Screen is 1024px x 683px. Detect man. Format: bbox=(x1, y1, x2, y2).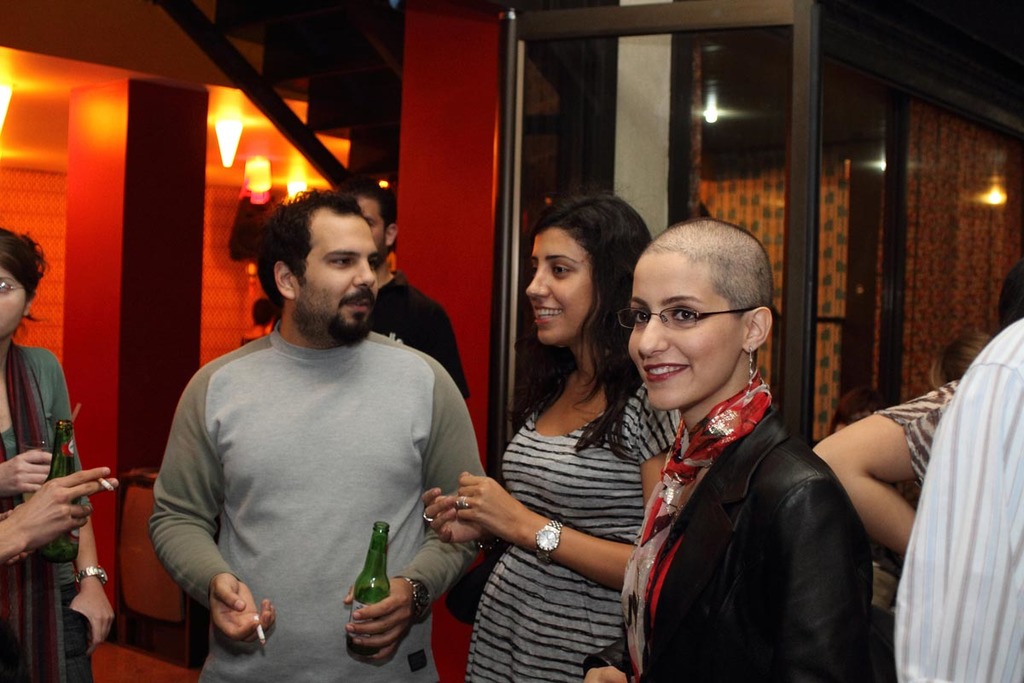
bbox=(890, 317, 1023, 682).
